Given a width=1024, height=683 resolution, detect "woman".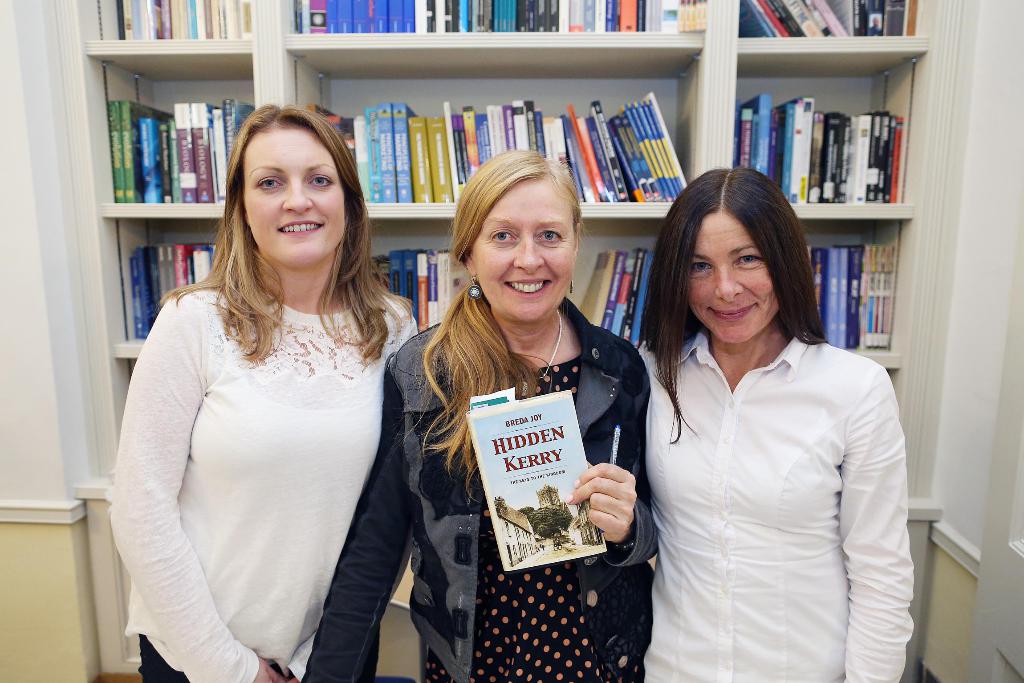
[116, 110, 413, 682].
